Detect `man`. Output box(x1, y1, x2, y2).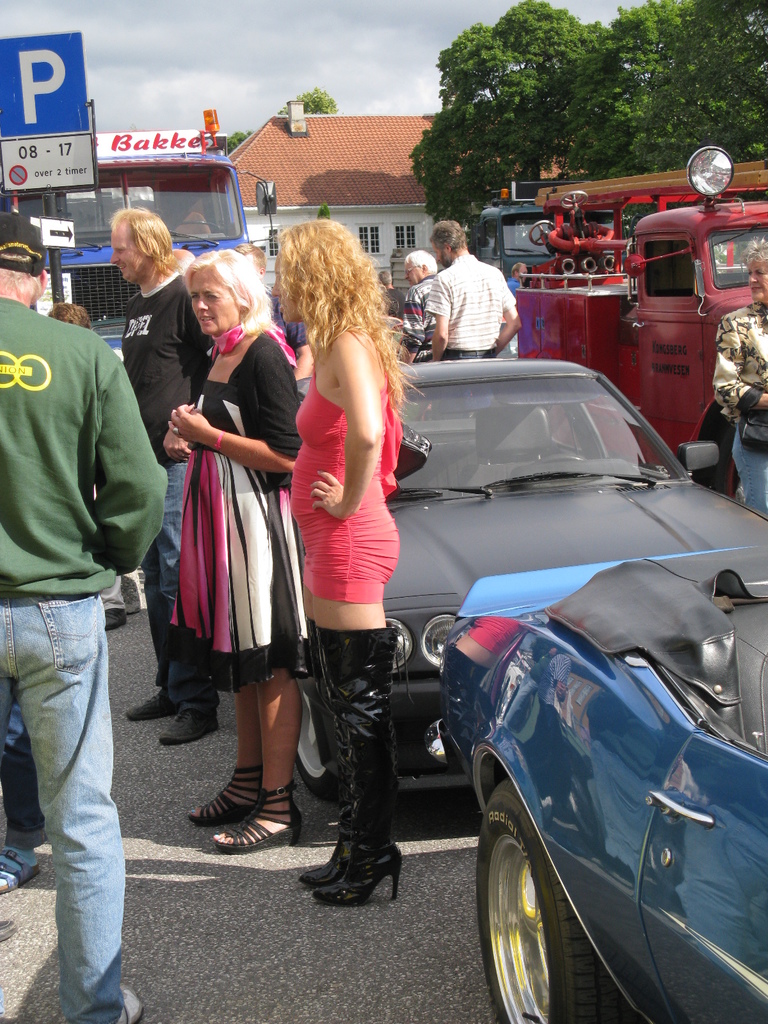
box(415, 218, 534, 349).
